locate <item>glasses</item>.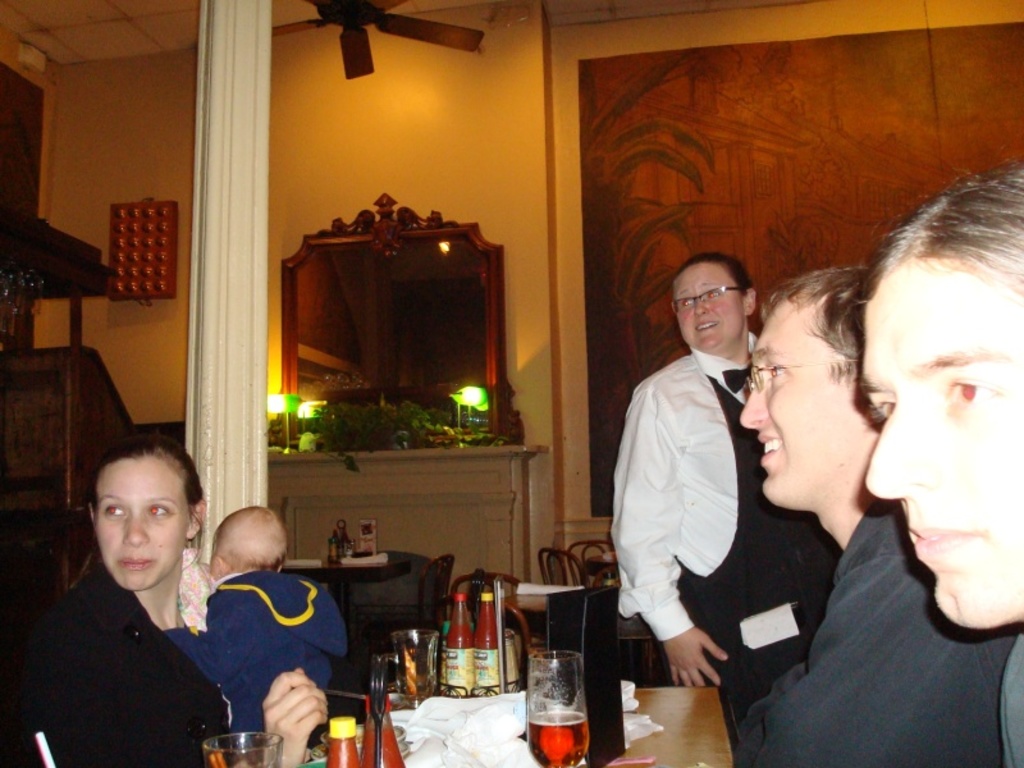
Bounding box: locate(672, 287, 744, 312).
